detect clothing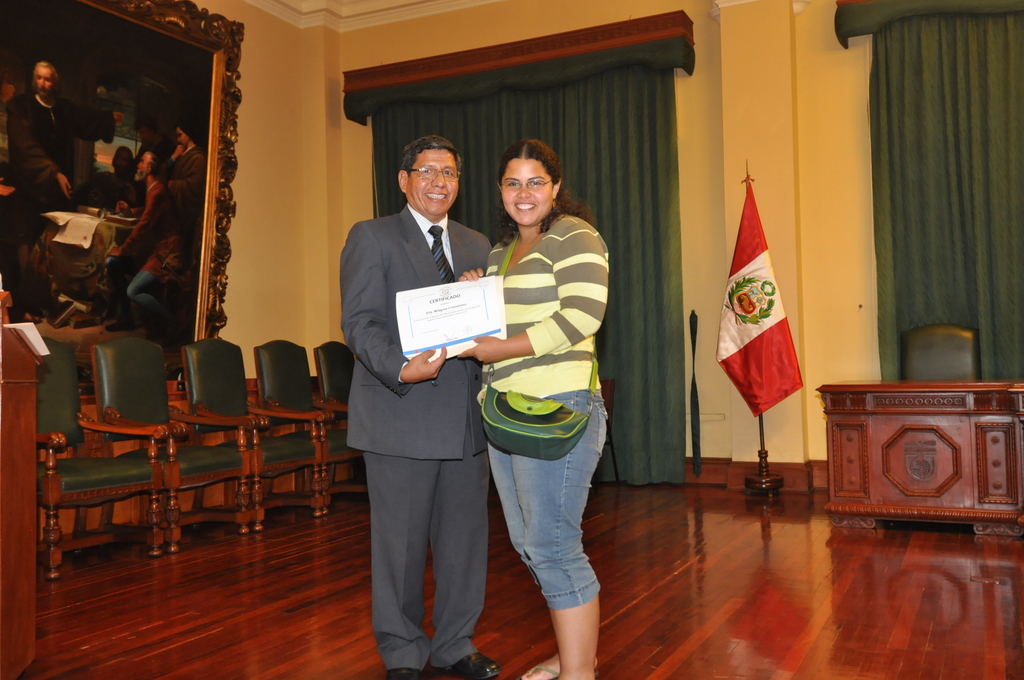
select_region(474, 167, 615, 603)
